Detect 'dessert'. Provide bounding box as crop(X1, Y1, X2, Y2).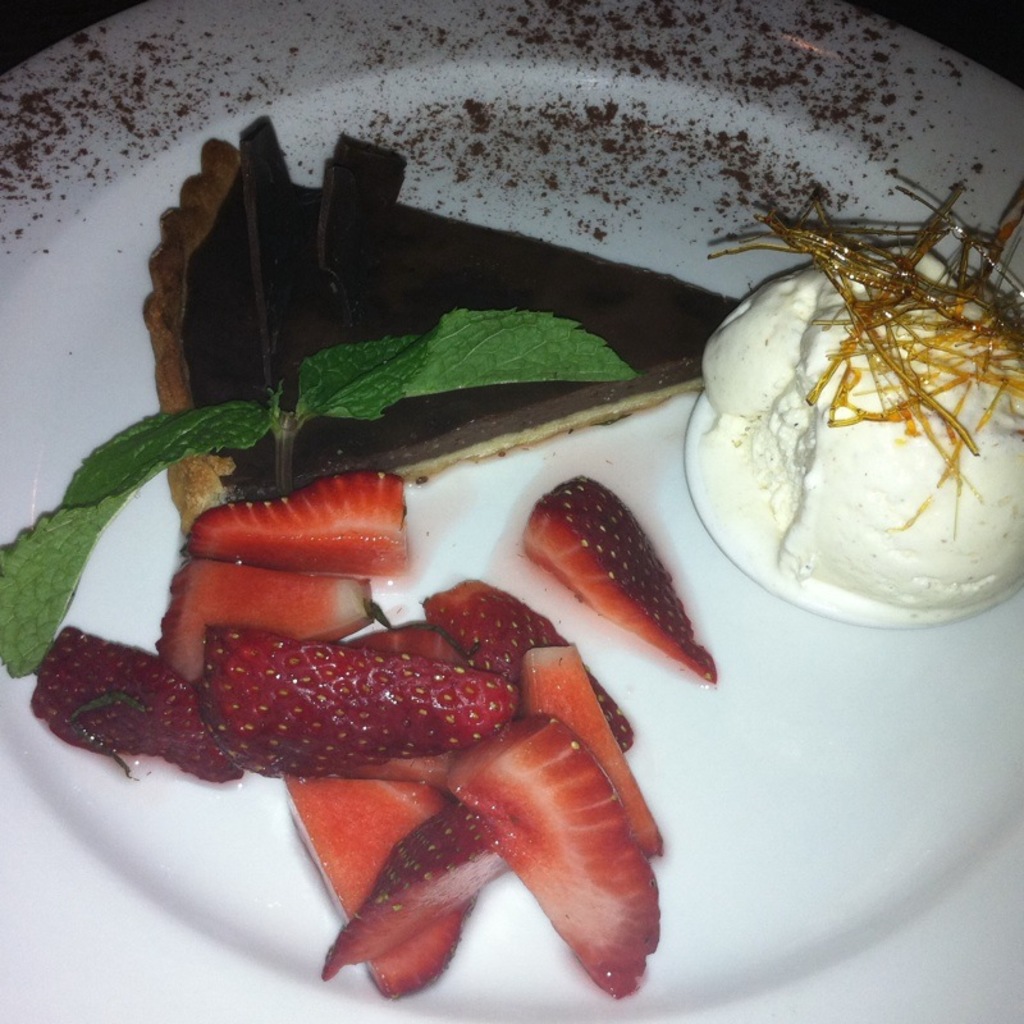
crop(486, 643, 666, 852).
